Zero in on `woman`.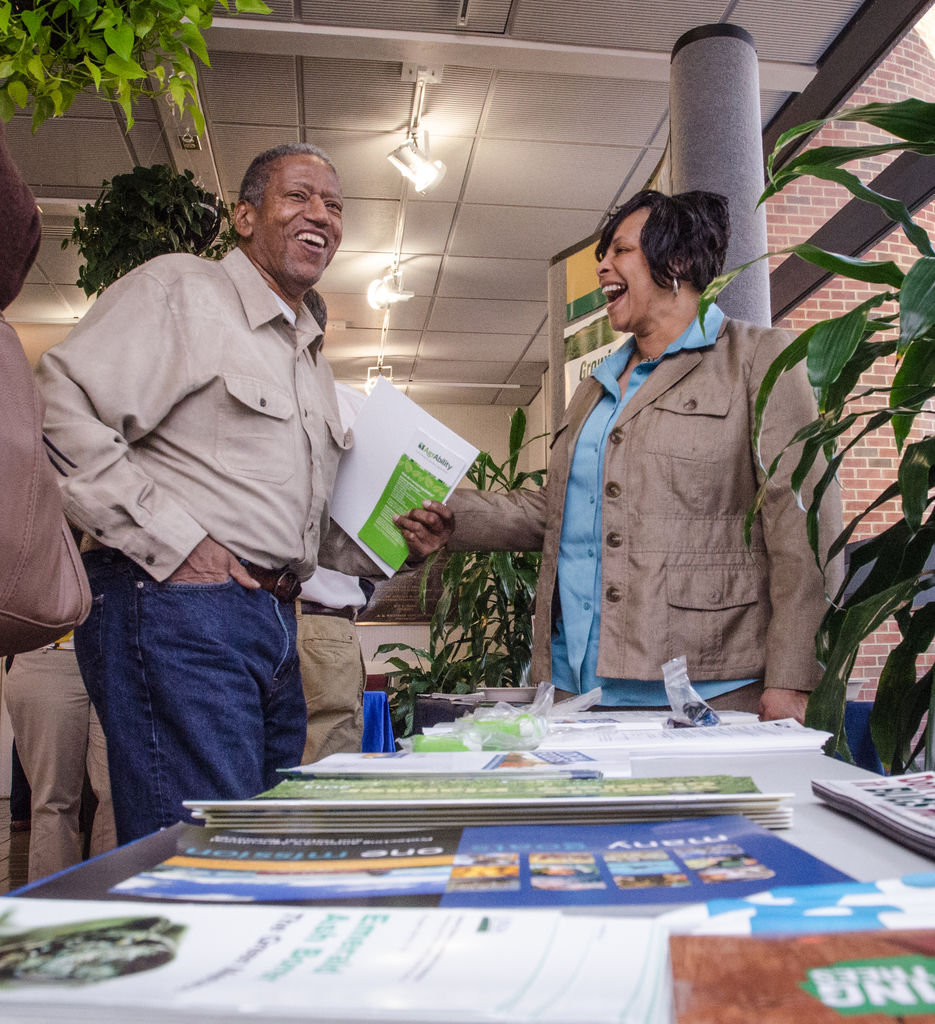
Zeroed in: {"left": 502, "top": 159, "right": 811, "bottom": 719}.
